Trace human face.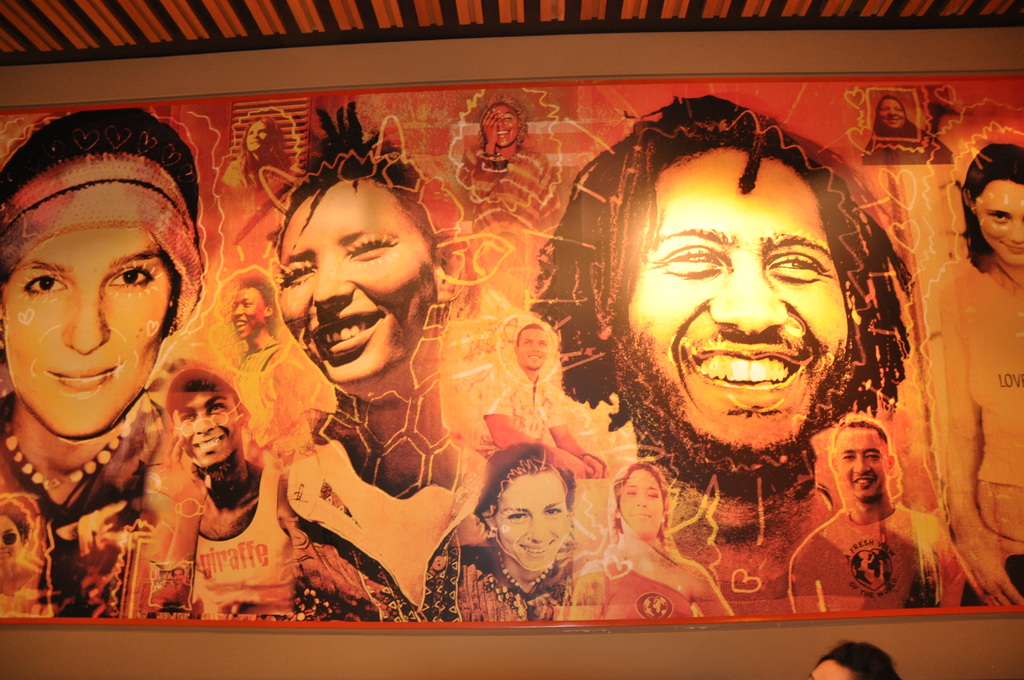
Traced to 497:467:573:567.
